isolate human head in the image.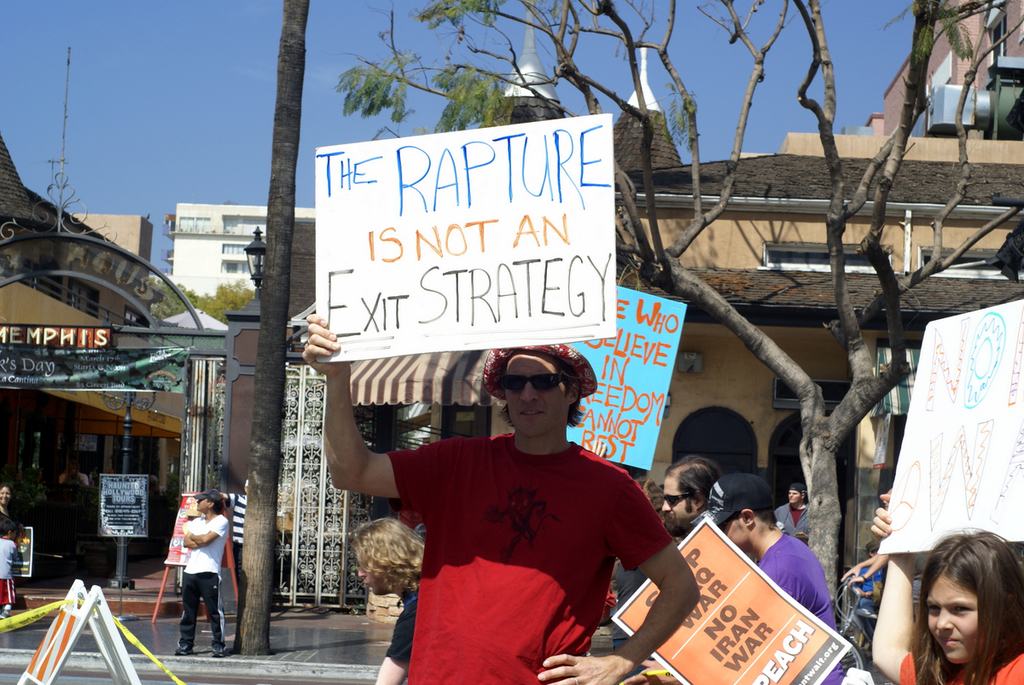
Isolated region: BBox(494, 342, 583, 440).
